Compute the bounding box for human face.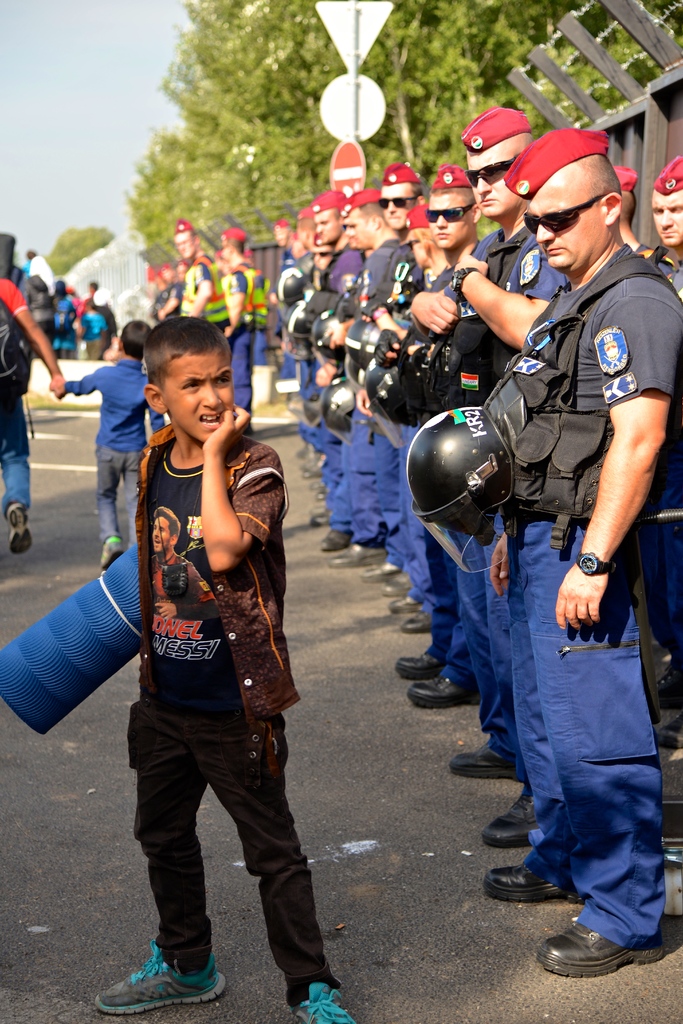
<region>524, 177, 595, 271</region>.
